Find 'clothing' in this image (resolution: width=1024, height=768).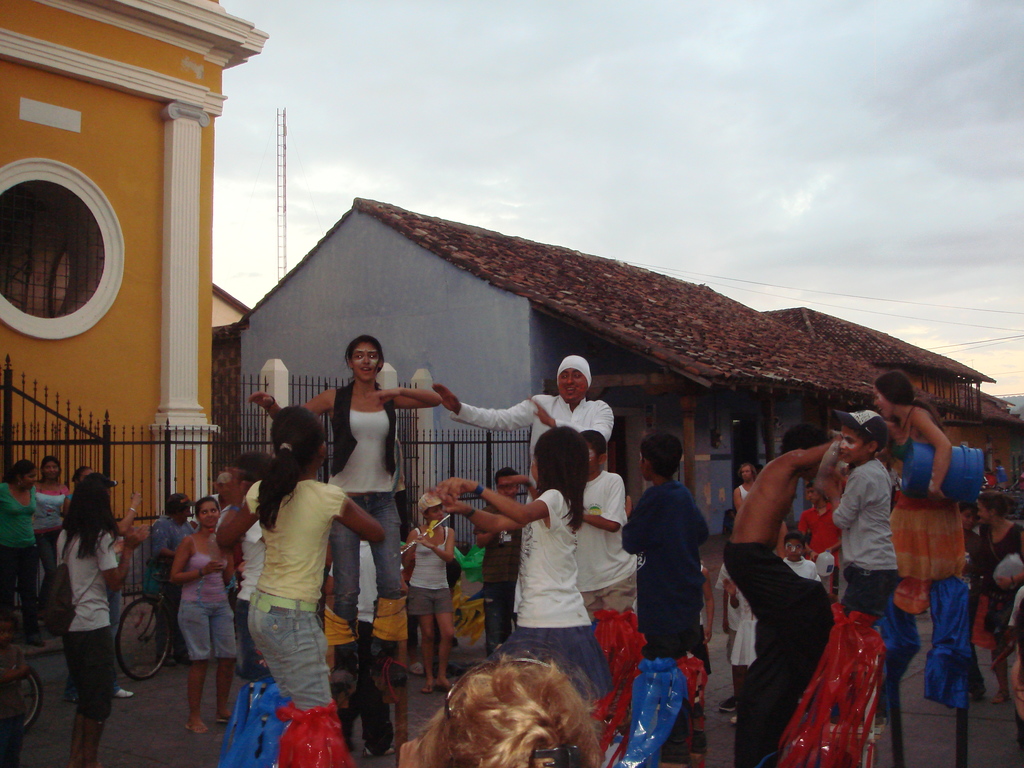
742:482:753:503.
